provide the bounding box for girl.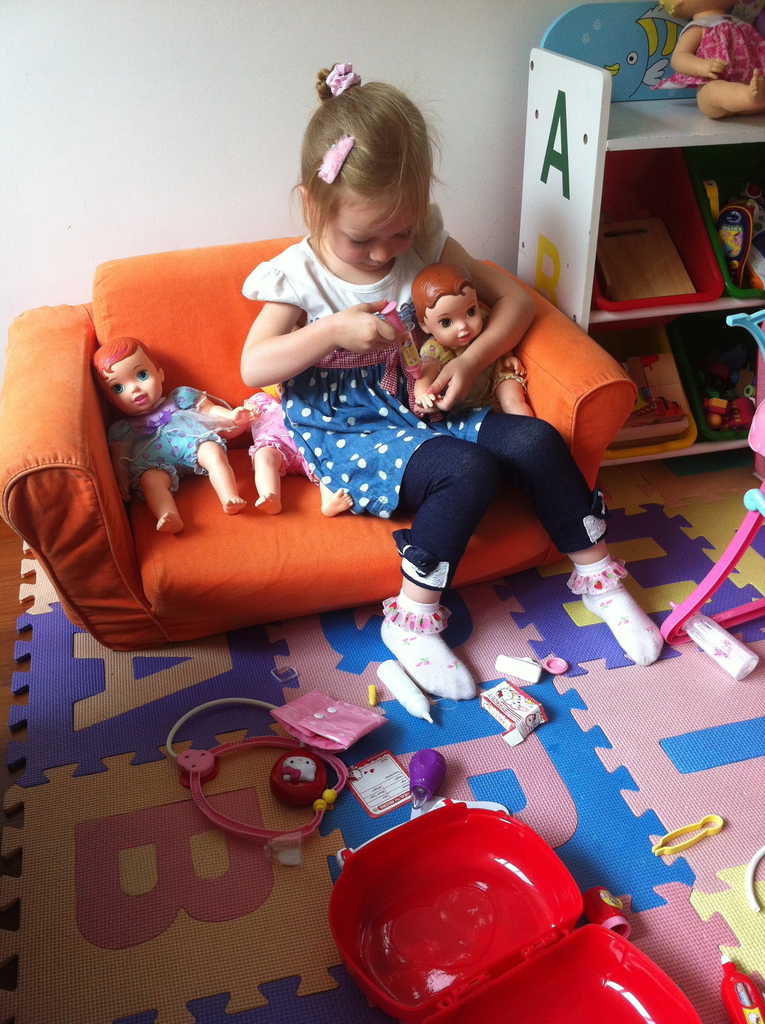
bbox=(90, 336, 251, 539).
